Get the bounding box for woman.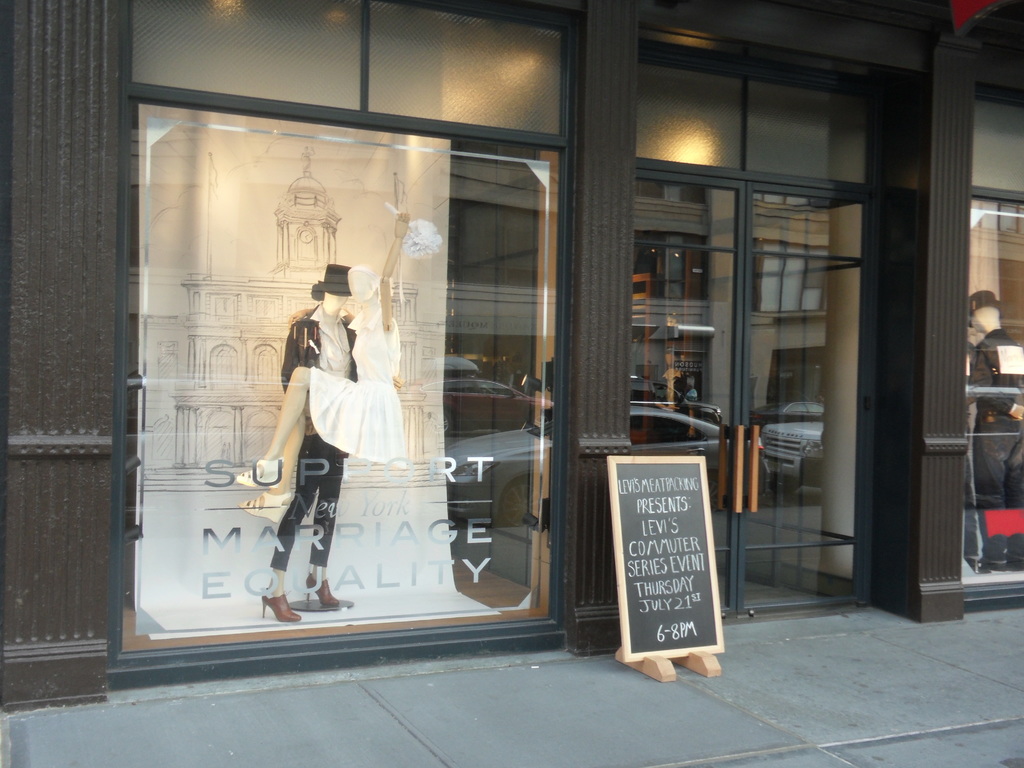
pyautogui.locateOnScreen(231, 208, 408, 521).
